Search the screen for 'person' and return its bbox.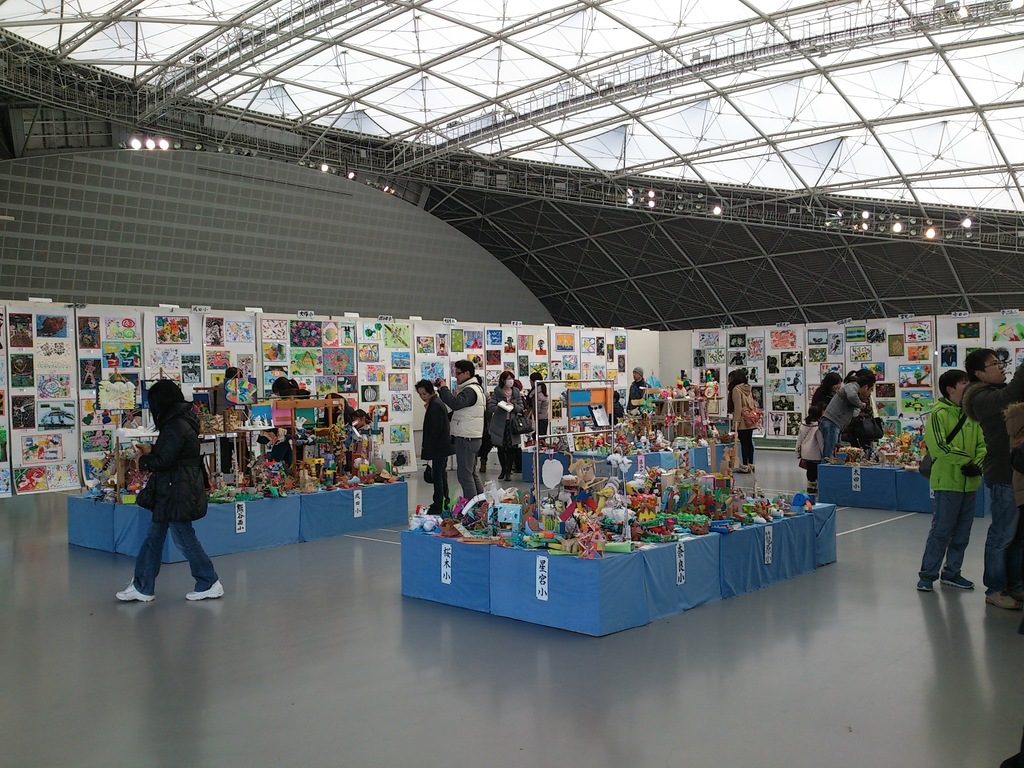
Found: locate(963, 344, 1023, 614).
